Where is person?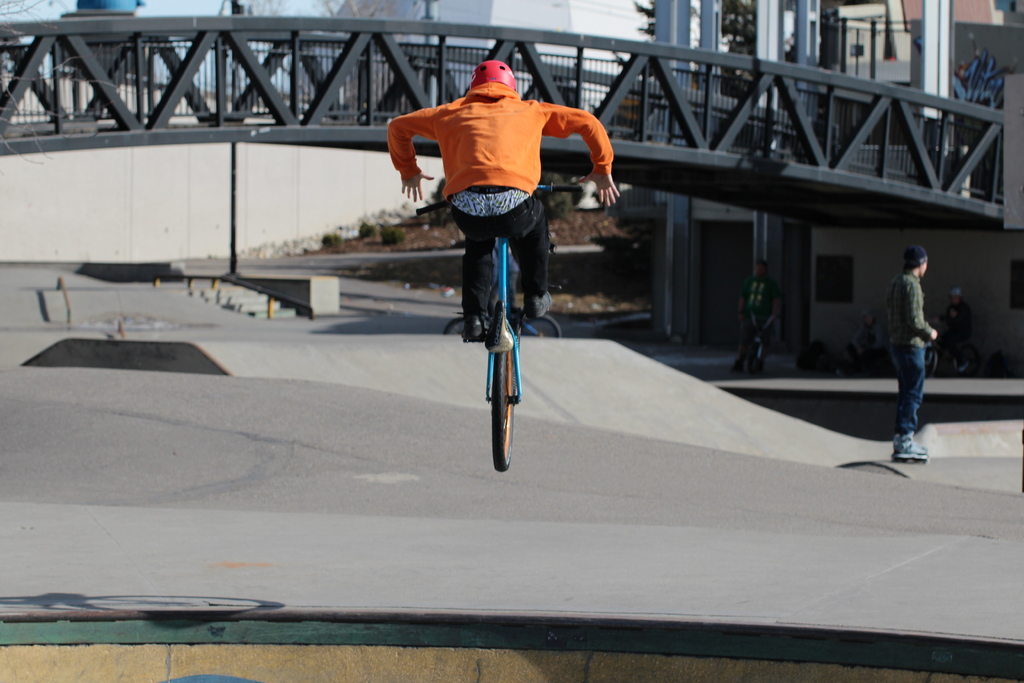
(388, 62, 621, 344).
